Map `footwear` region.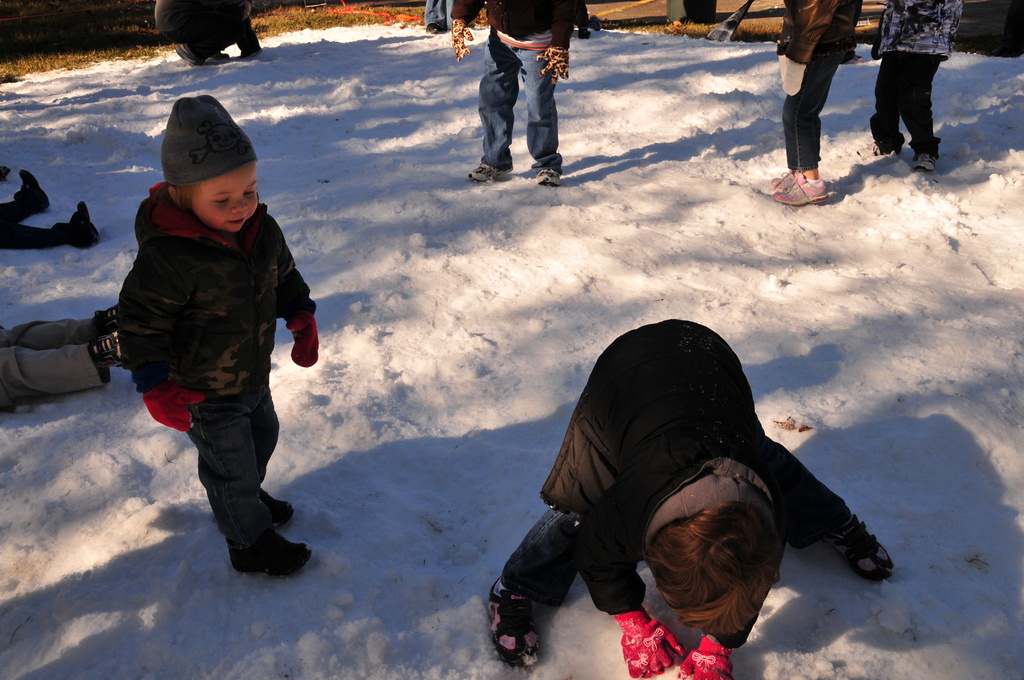
Mapped to <box>778,177,826,206</box>.
